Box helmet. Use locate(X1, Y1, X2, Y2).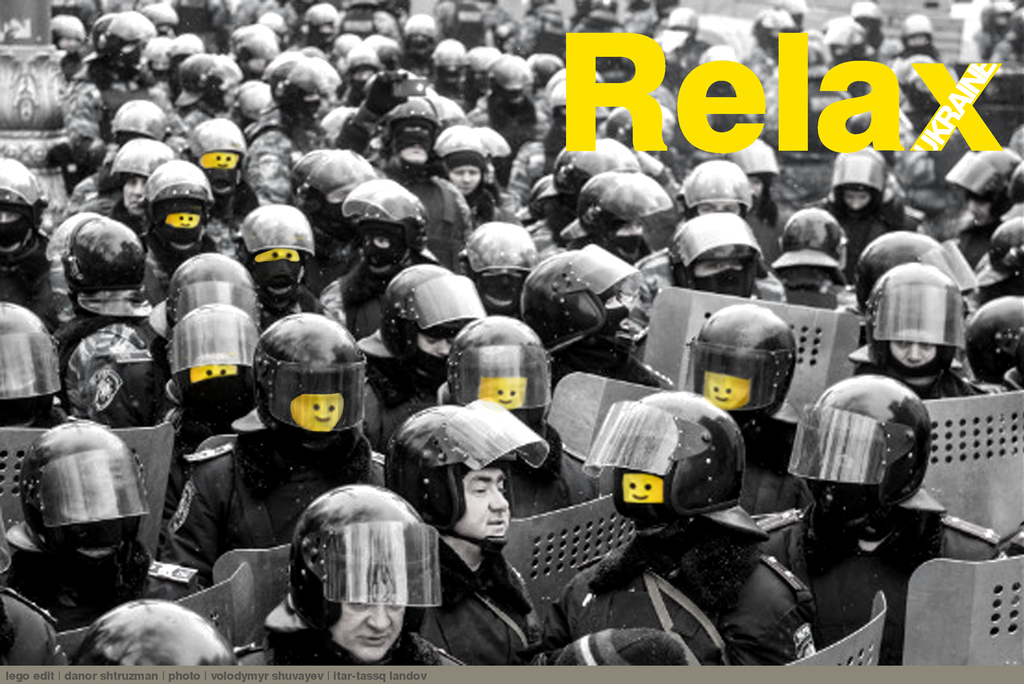
locate(374, 259, 488, 384).
